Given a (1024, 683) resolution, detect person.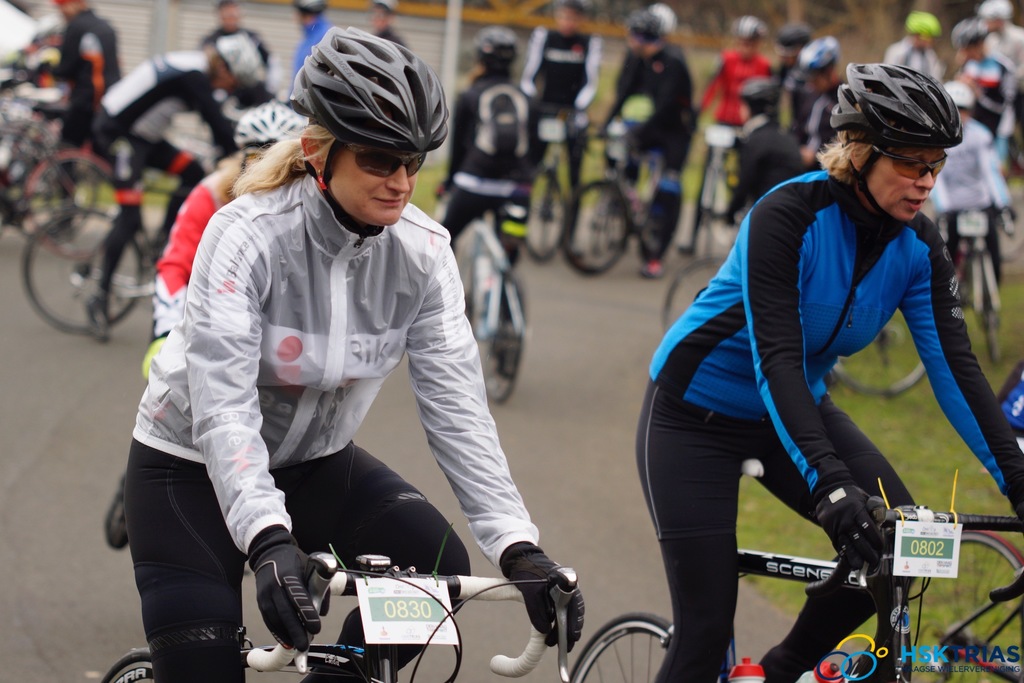
bbox=[973, 0, 1023, 74].
